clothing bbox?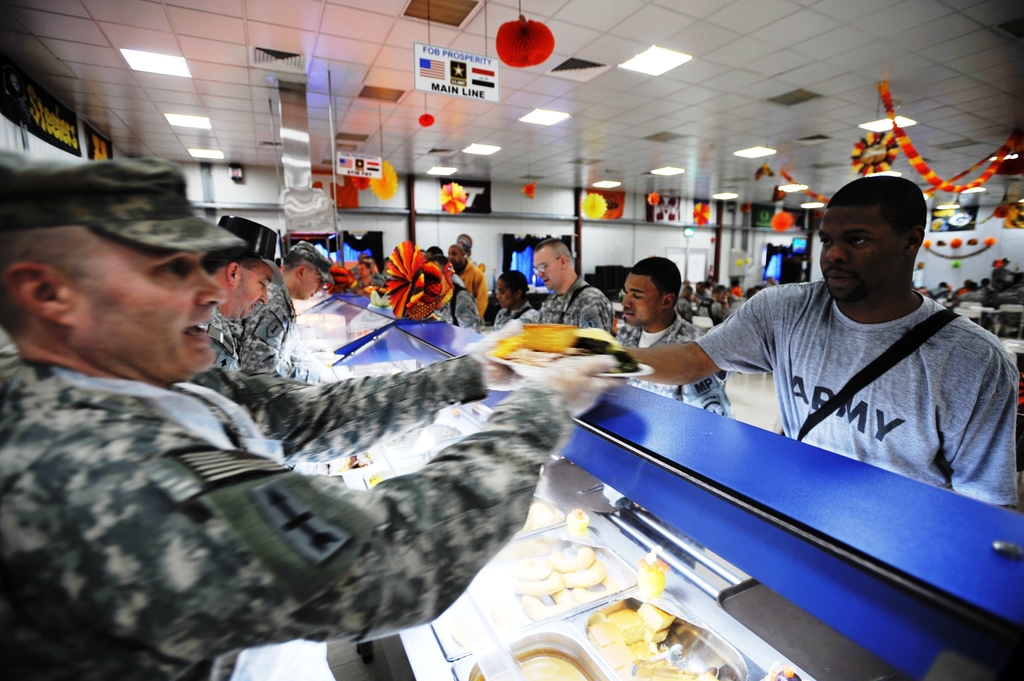
[left=687, top=240, right=1014, bottom=508]
